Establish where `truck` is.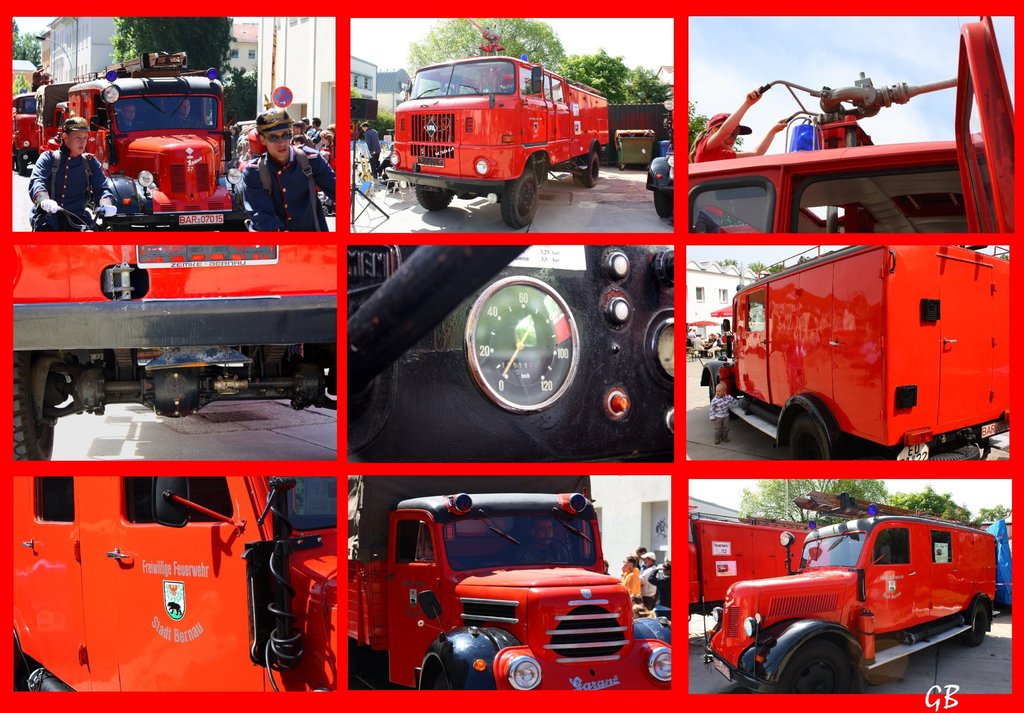
Established at 382, 49, 614, 218.
